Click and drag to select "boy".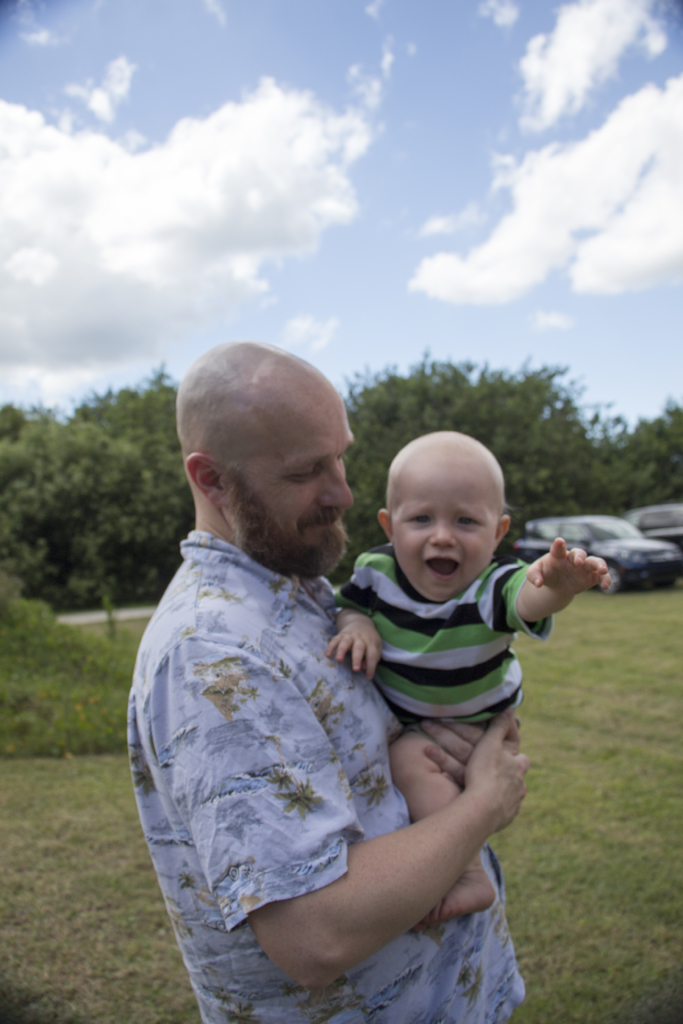
Selection: l=308, t=439, r=594, b=872.
